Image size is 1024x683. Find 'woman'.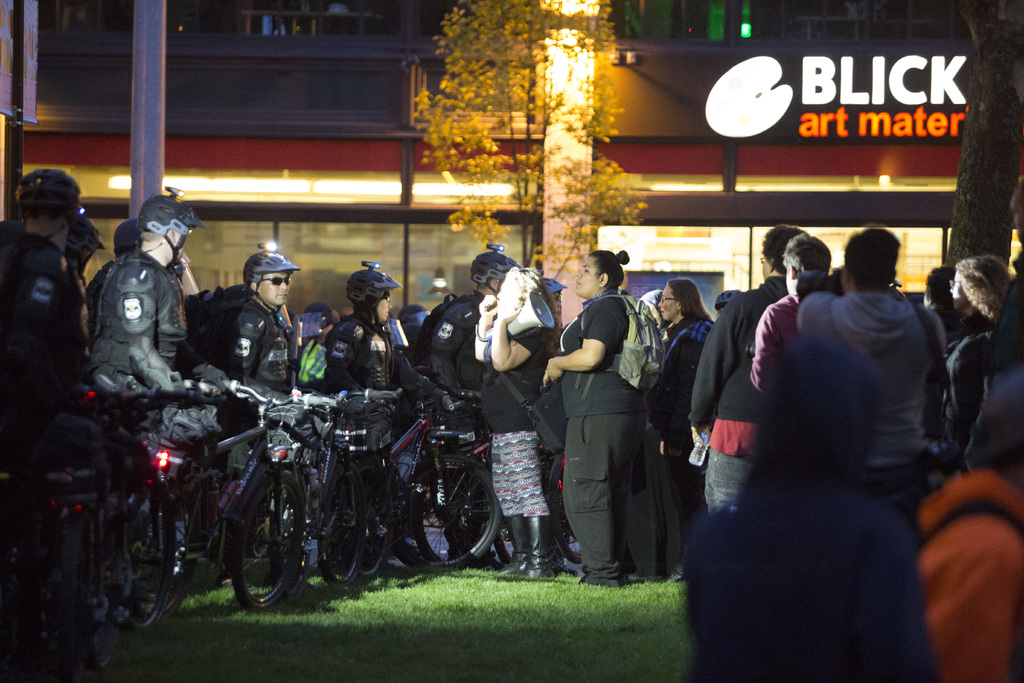
select_region(446, 270, 557, 595).
